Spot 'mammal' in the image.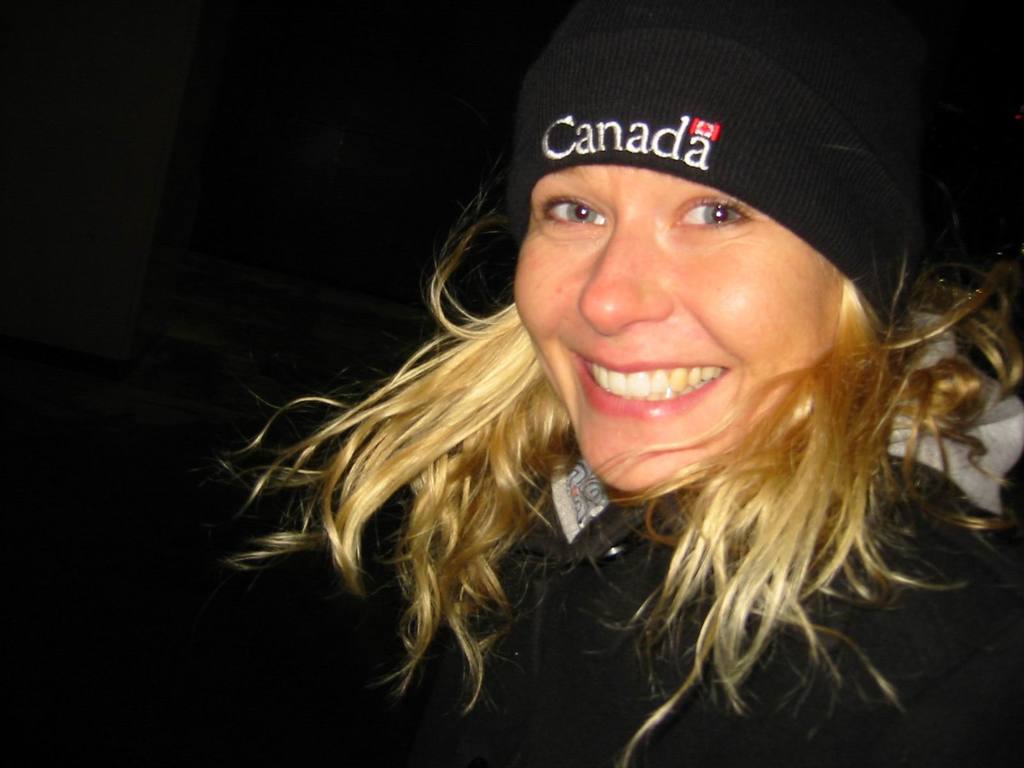
'mammal' found at l=142, t=0, r=1023, b=767.
